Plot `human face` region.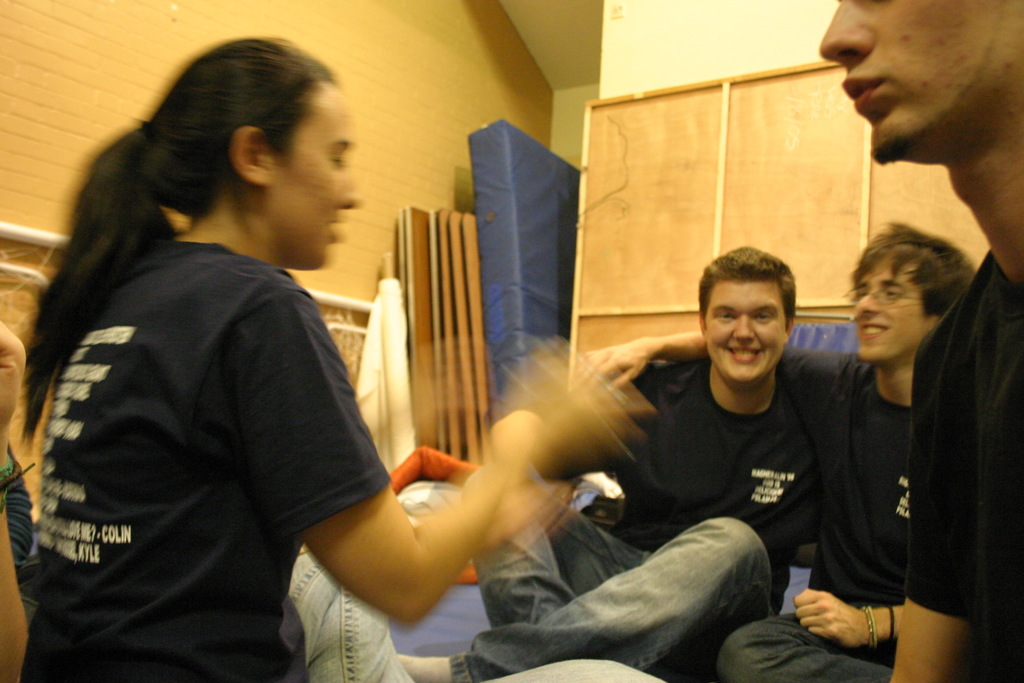
Plotted at <region>854, 252, 929, 370</region>.
